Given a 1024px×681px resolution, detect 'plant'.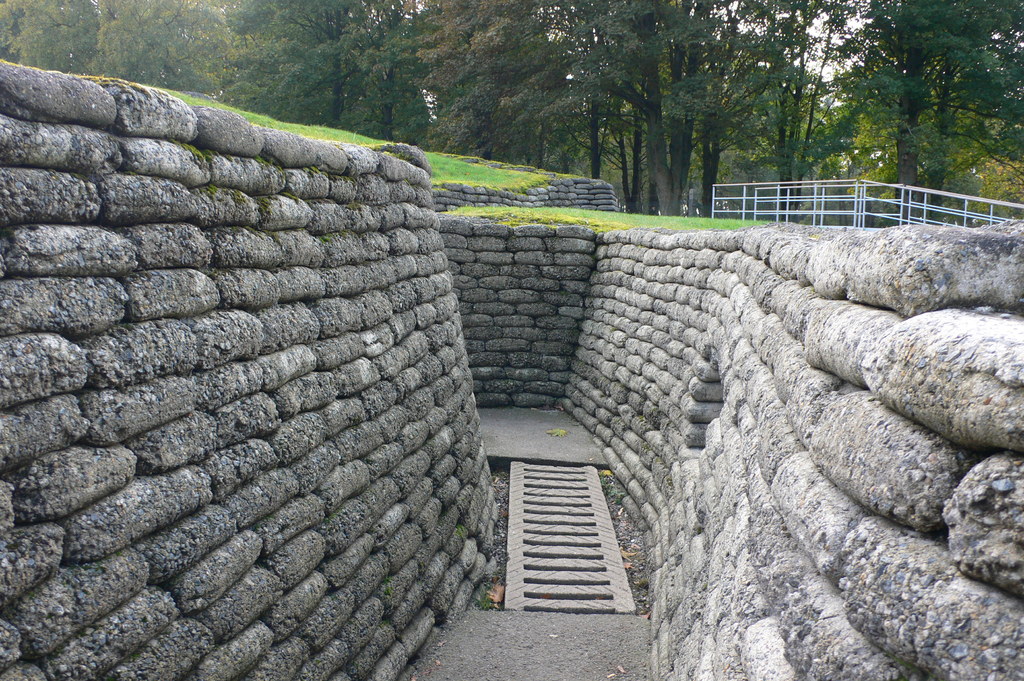
box=[255, 195, 272, 218].
